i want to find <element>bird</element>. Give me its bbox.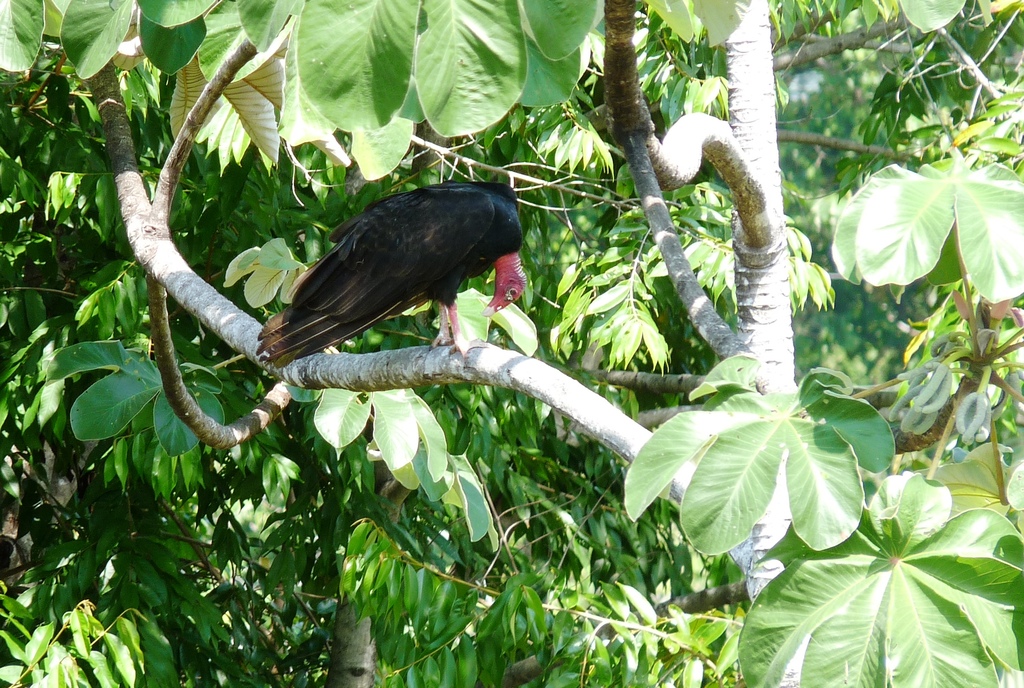
<bbox>246, 182, 529, 362</bbox>.
